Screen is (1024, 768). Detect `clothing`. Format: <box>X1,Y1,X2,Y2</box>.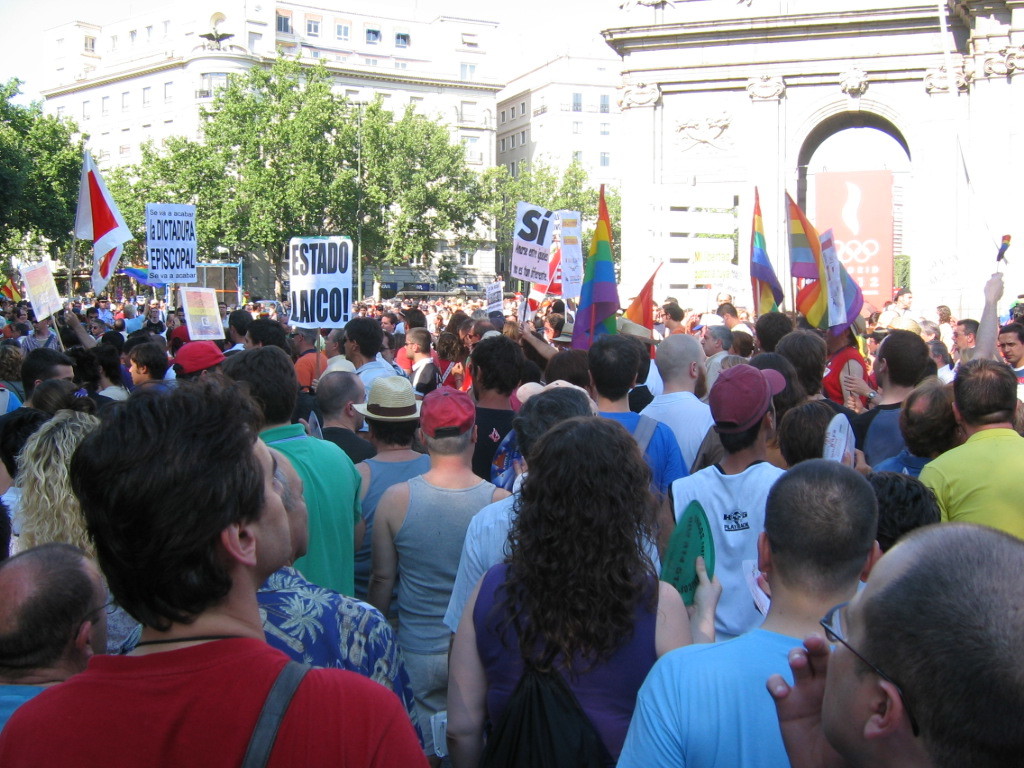
<box>470,408,516,480</box>.
